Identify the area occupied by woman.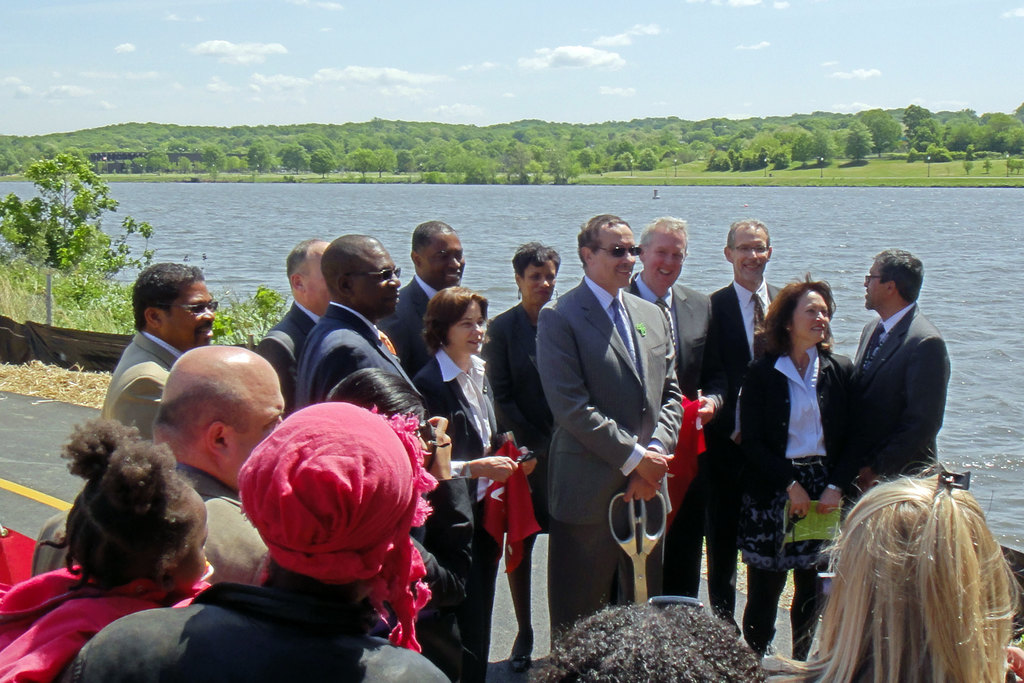
Area: region(531, 602, 766, 682).
